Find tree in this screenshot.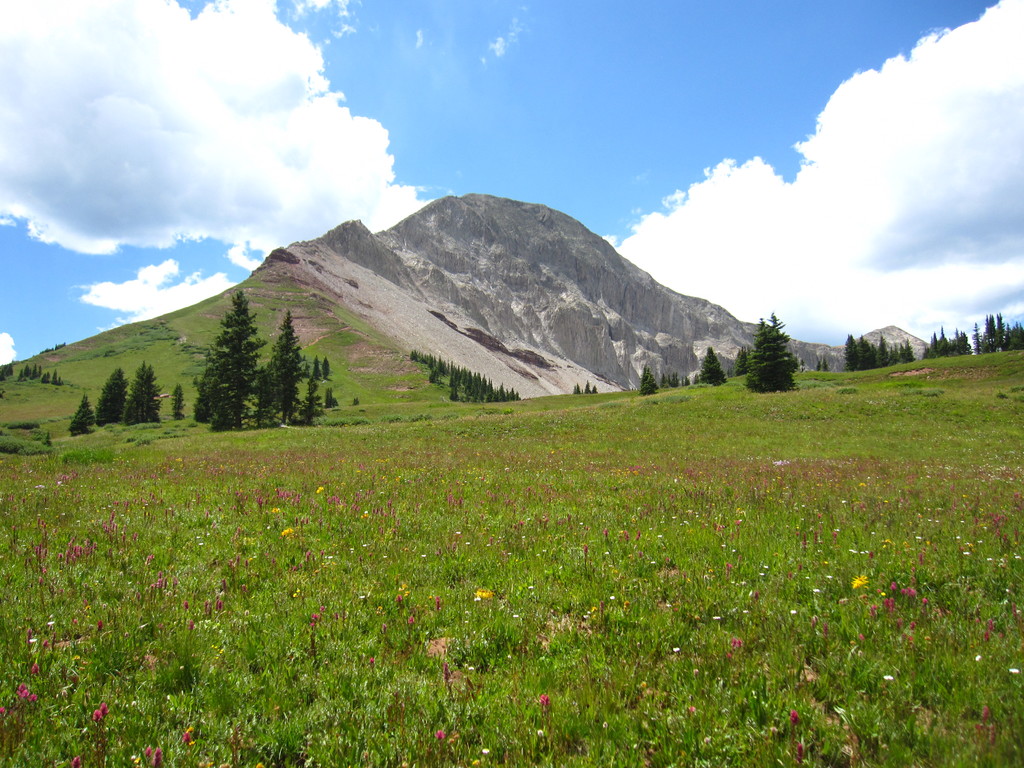
The bounding box for tree is 814:358:822:371.
